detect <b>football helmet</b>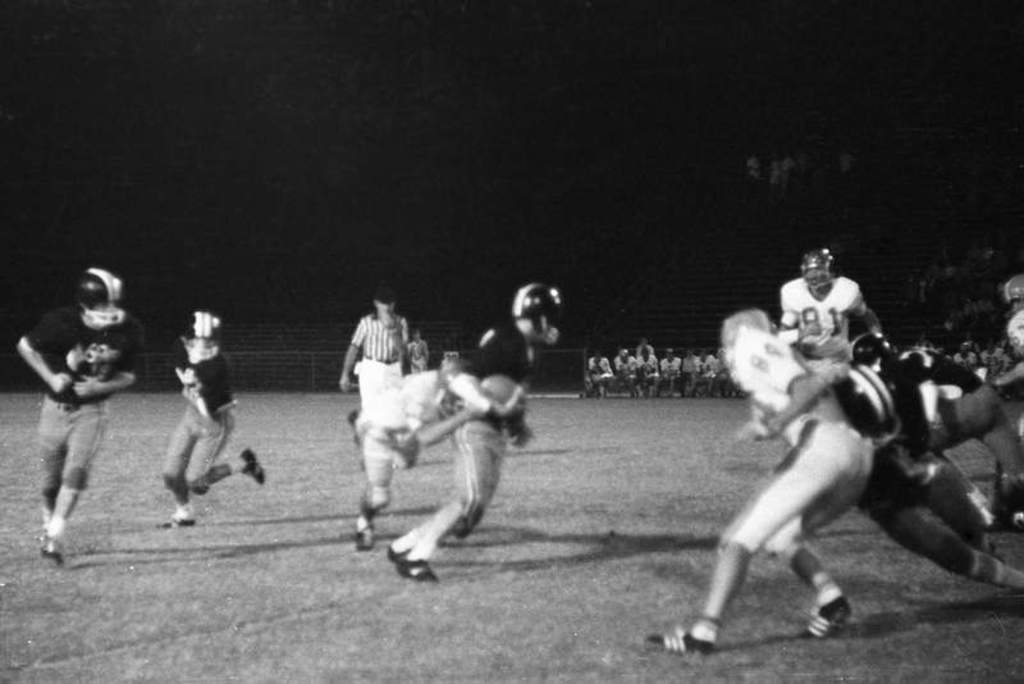
x1=800 y1=241 x2=836 y2=295
